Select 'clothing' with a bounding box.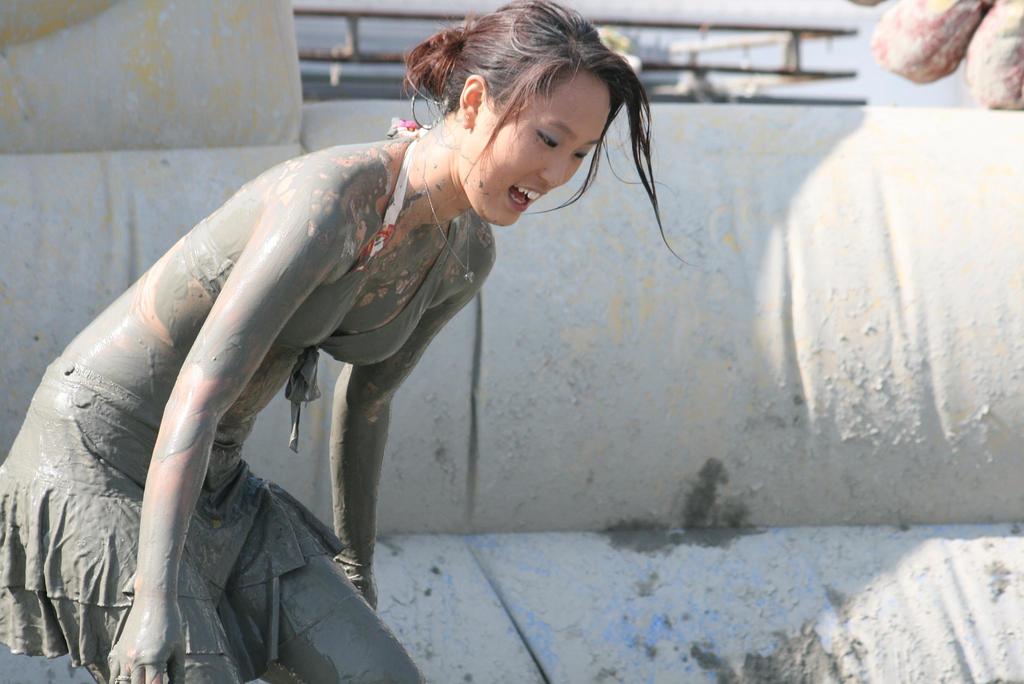
left=0, top=115, right=474, bottom=683.
